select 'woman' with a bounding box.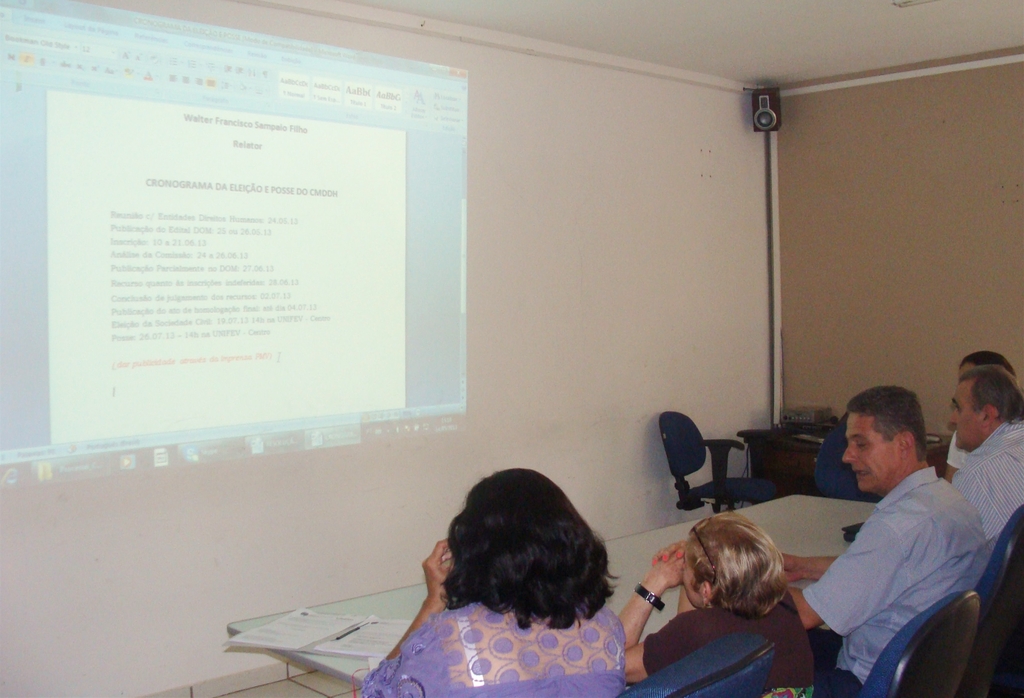
x1=619 y1=507 x2=824 y2=697.
